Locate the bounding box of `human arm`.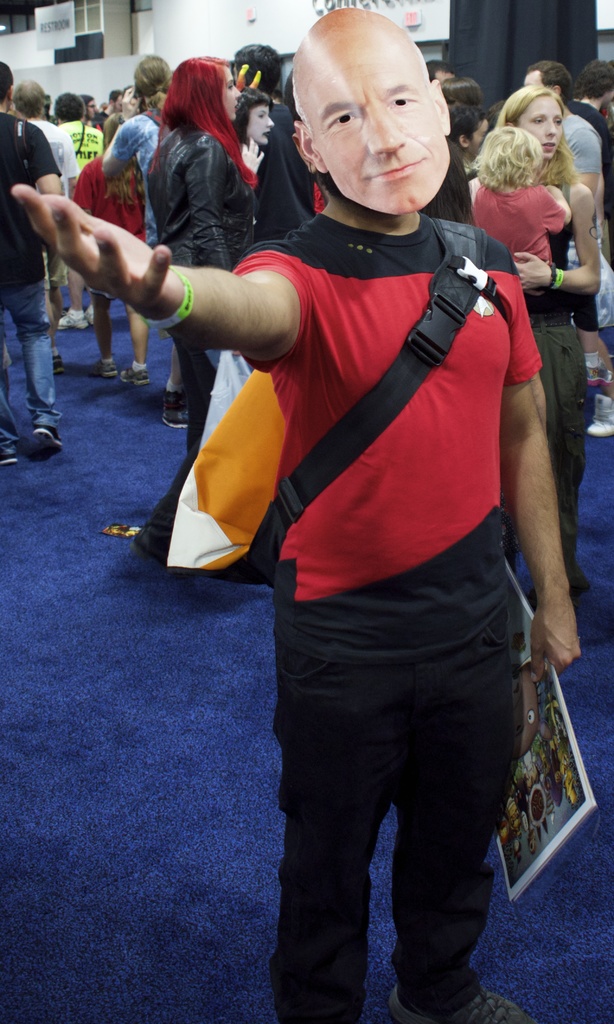
Bounding box: 6, 182, 312, 371.
